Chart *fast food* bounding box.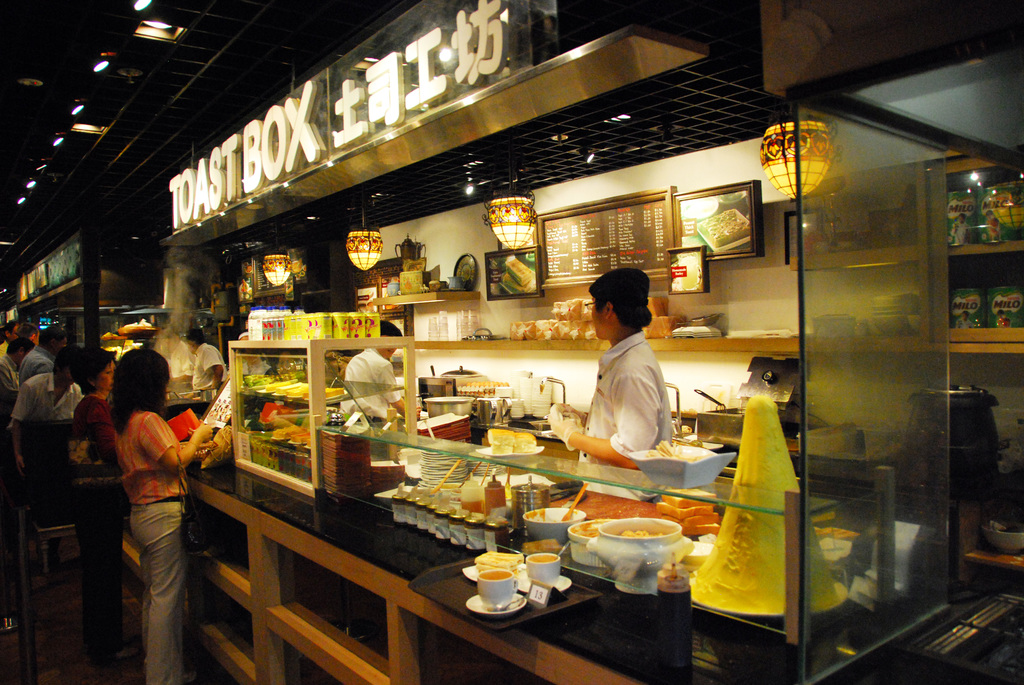
Charted: (left=656, top=487, right=719, bottom=535).
